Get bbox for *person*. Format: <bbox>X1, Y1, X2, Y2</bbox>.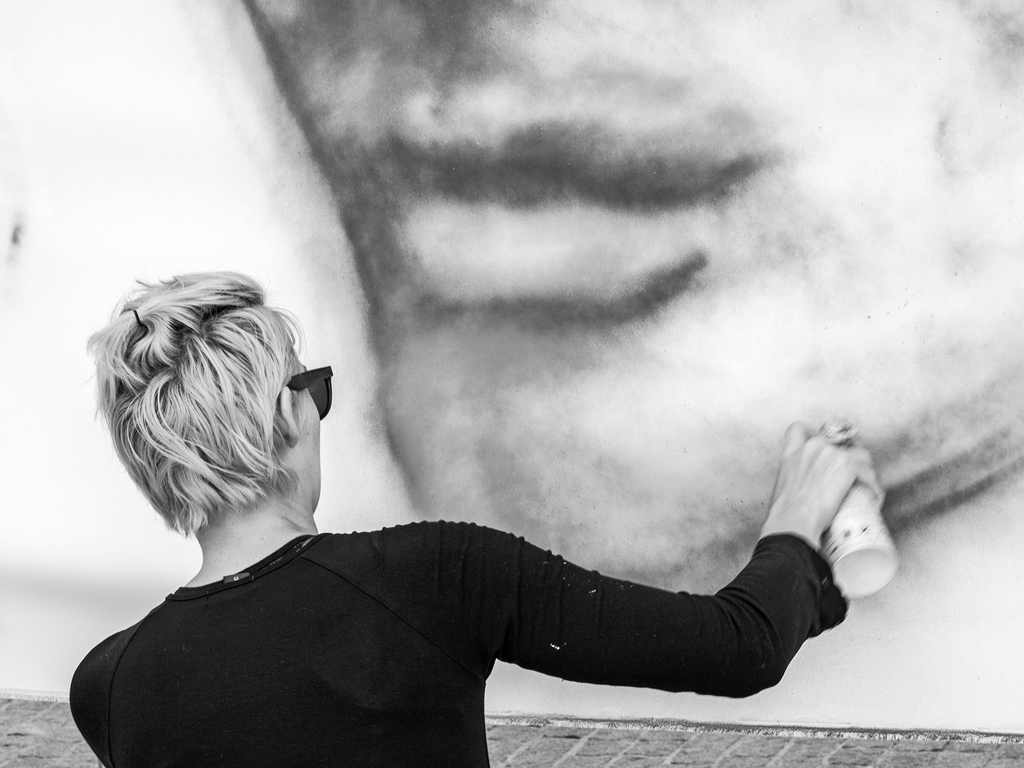
<bbox>38, 194, 898, 742</bbox>.
